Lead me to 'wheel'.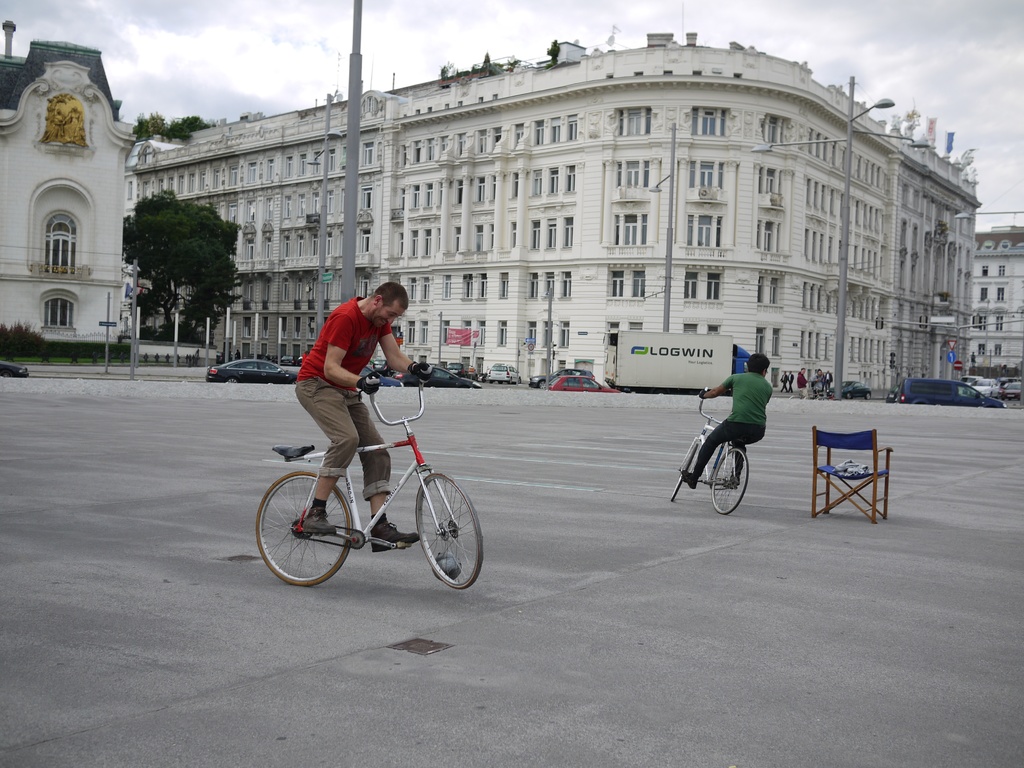
Lead to bbox=(842, 390, 849, 397).
